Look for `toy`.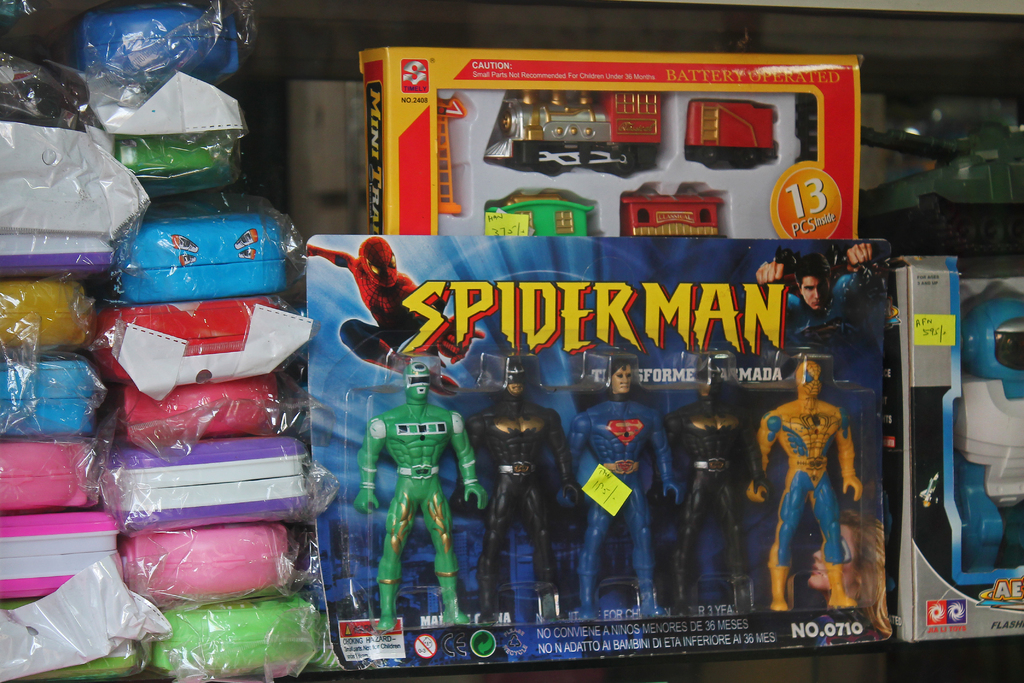
Found: <box>618,185,724,238</box>.
